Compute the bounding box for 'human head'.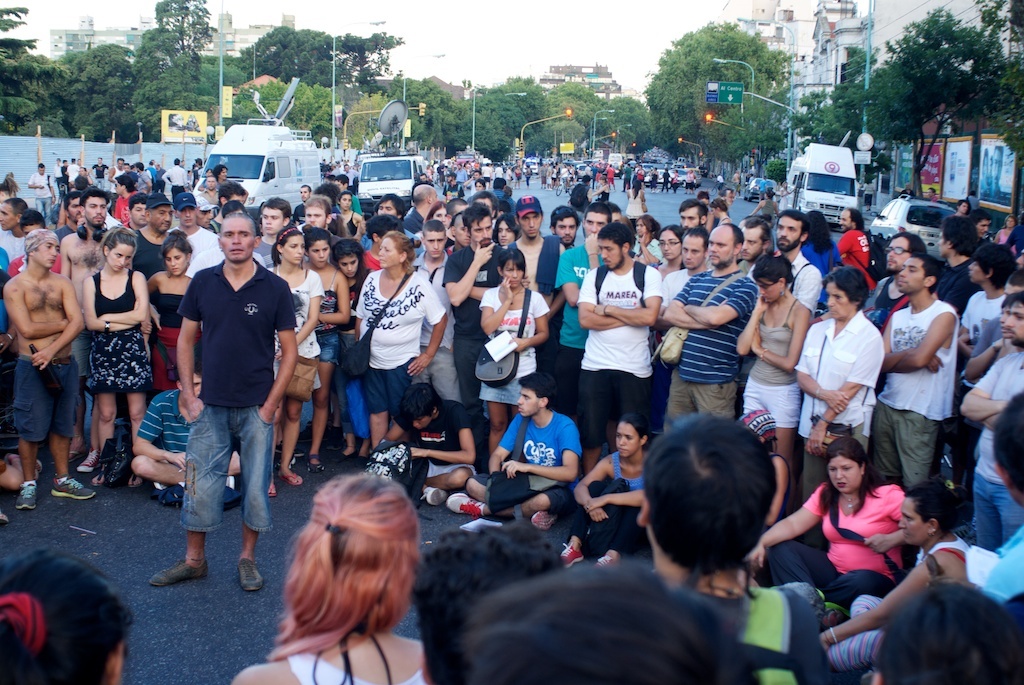
(477, 189, 498, 213).
